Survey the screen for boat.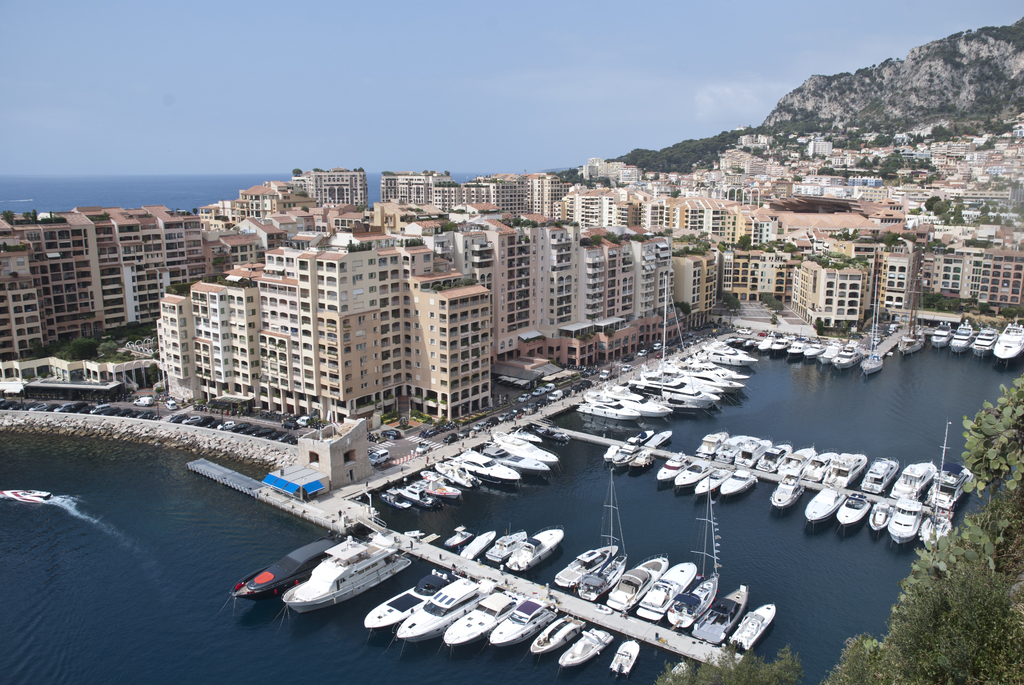
Survey found: bbox=[657, 454, 691, 482].
